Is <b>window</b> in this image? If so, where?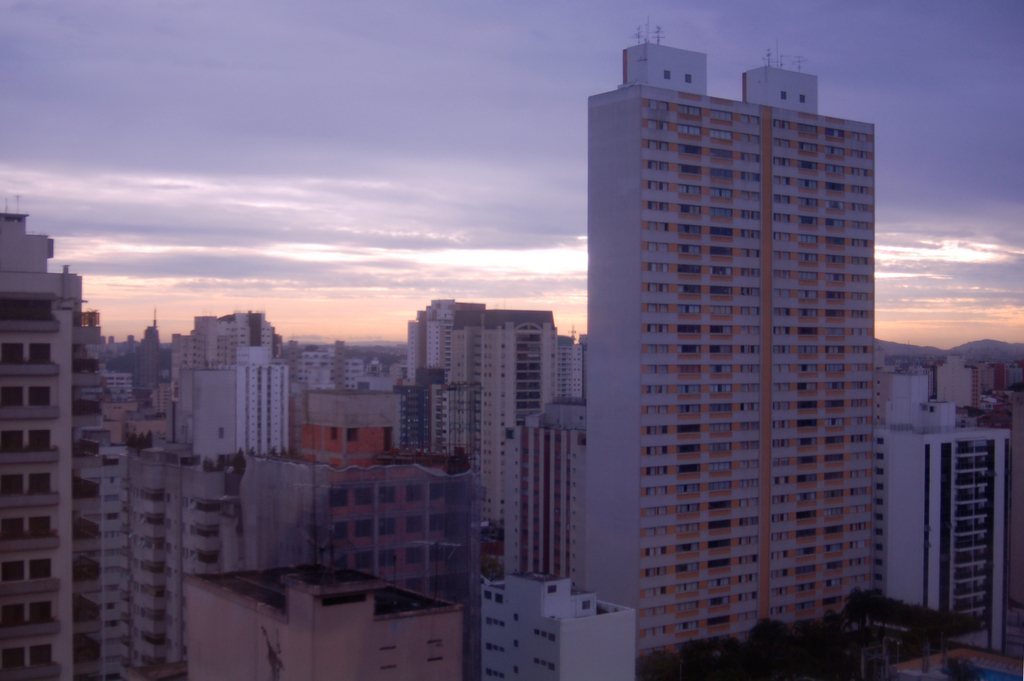
Yes, at bbox(792, 178, 819, 189).
